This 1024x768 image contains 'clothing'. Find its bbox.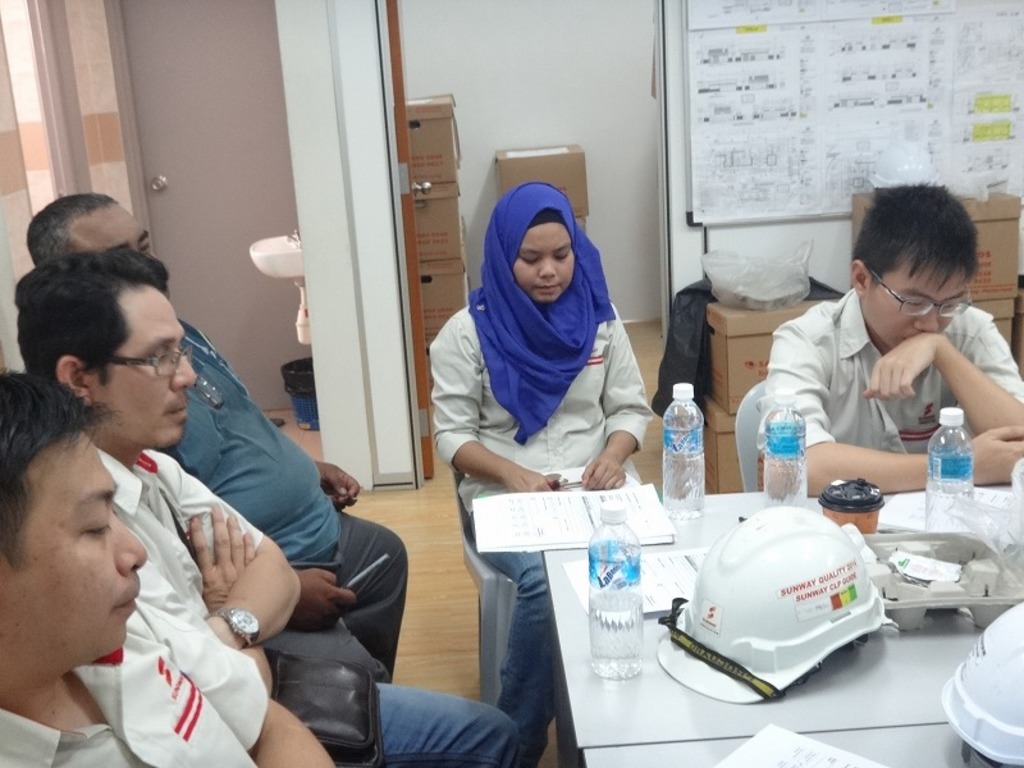
left=753, top=284, right=1023, bottom=462.
